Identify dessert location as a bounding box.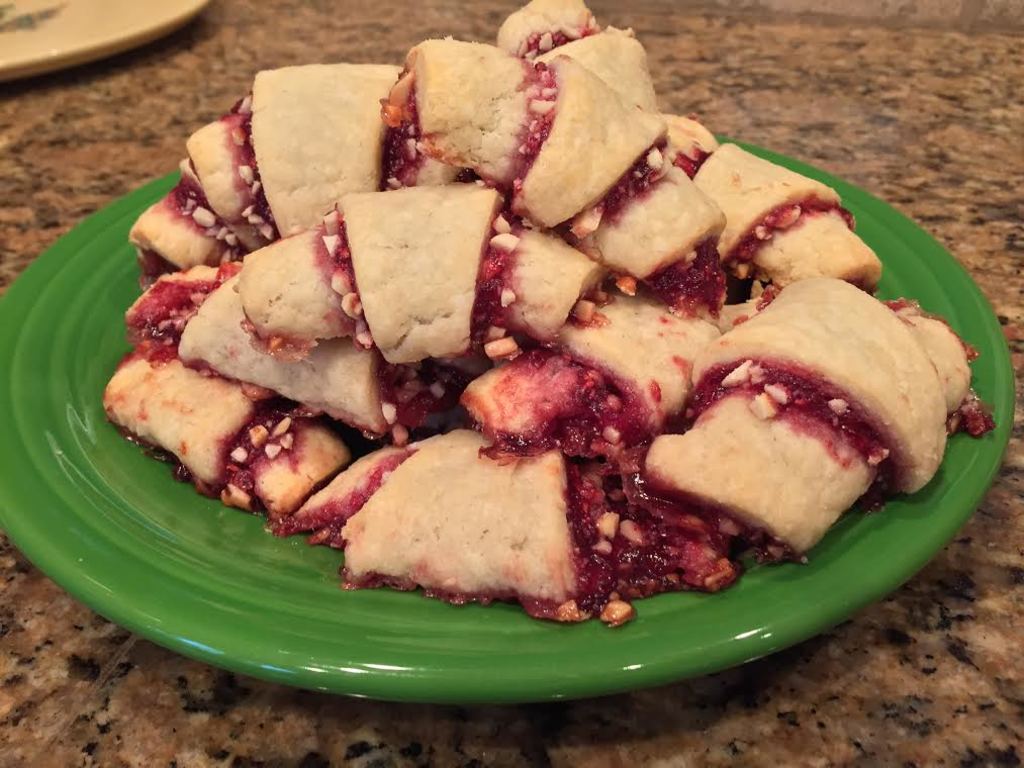
bbox(244, 409, 337, 490).
